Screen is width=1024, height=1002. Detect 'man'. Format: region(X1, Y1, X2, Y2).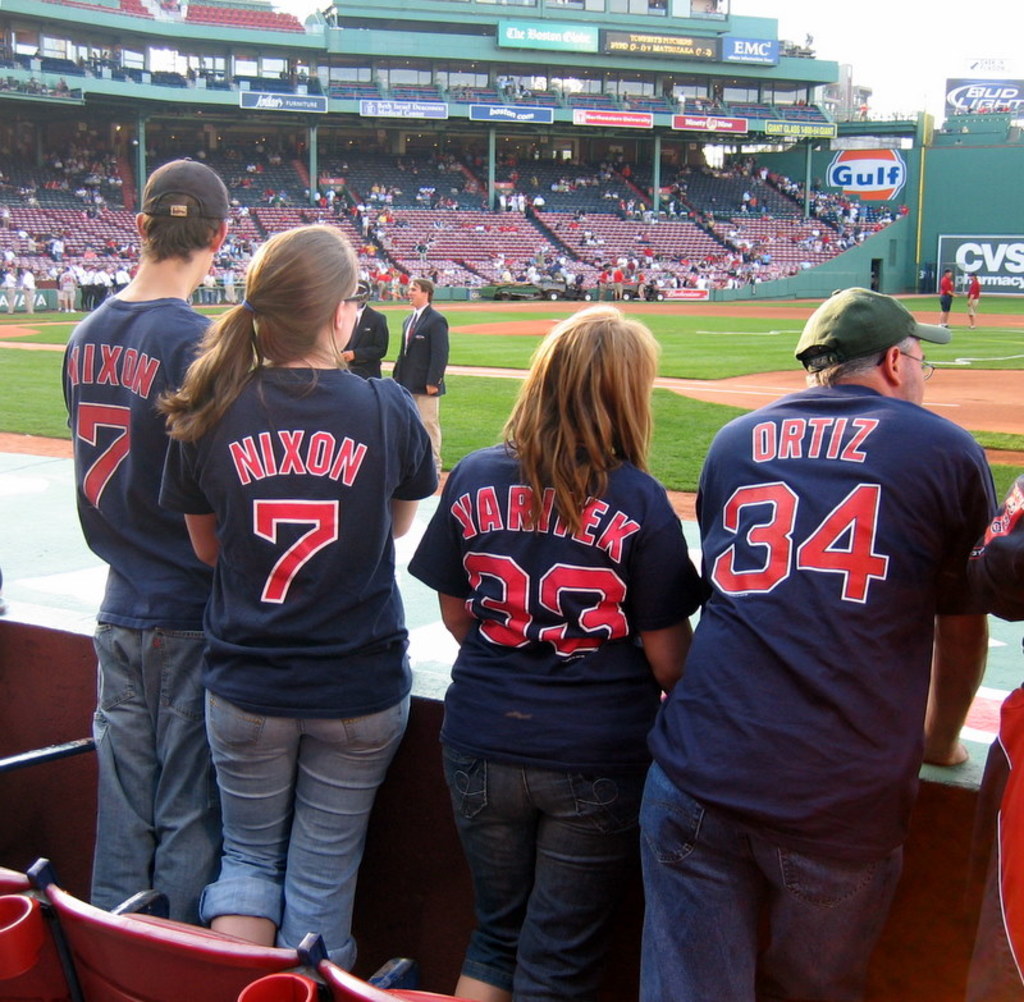
region(966, 270, 979, 330).
